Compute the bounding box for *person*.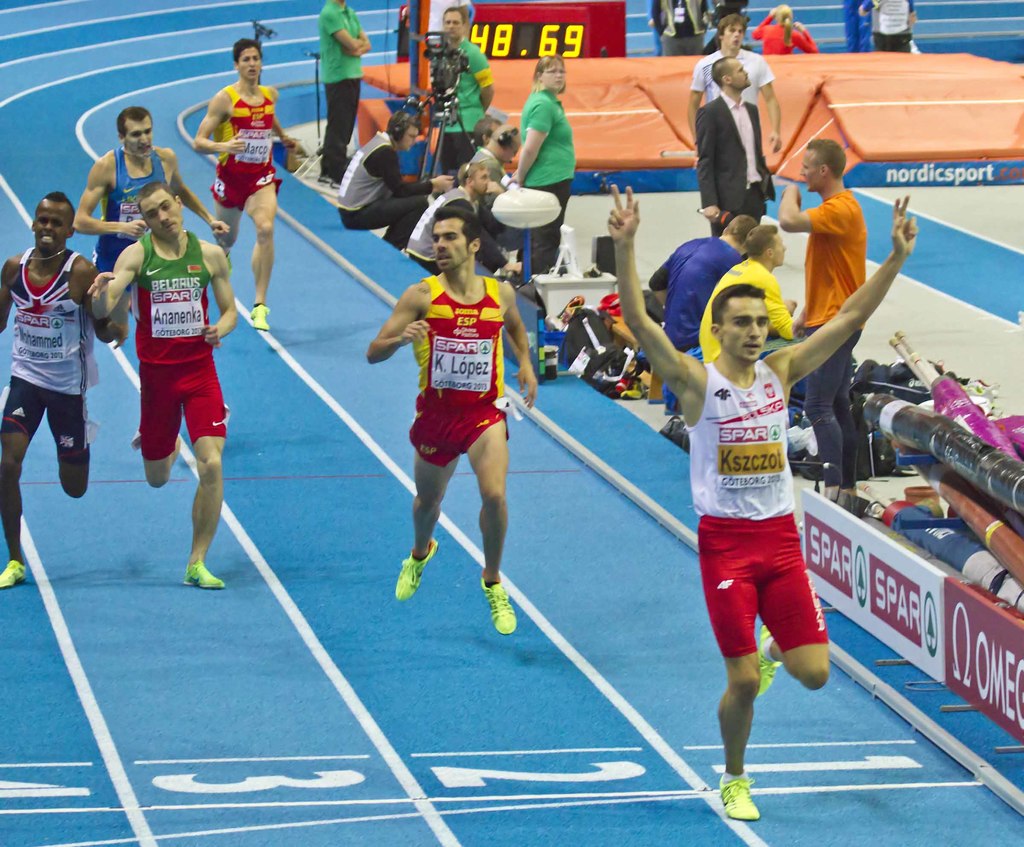
pyautogui.locateOnScreen(431, 6, 495, 173).
